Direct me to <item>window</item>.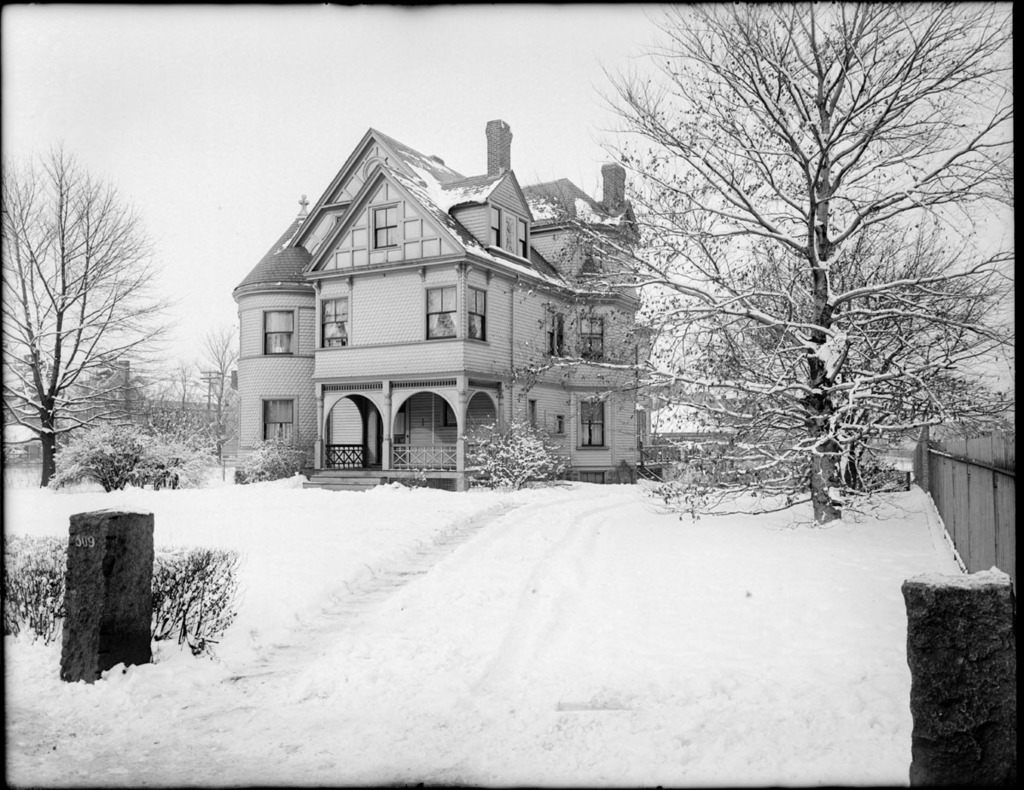
Direction: <bbox>486, 201, 528, 262</bbox>.
